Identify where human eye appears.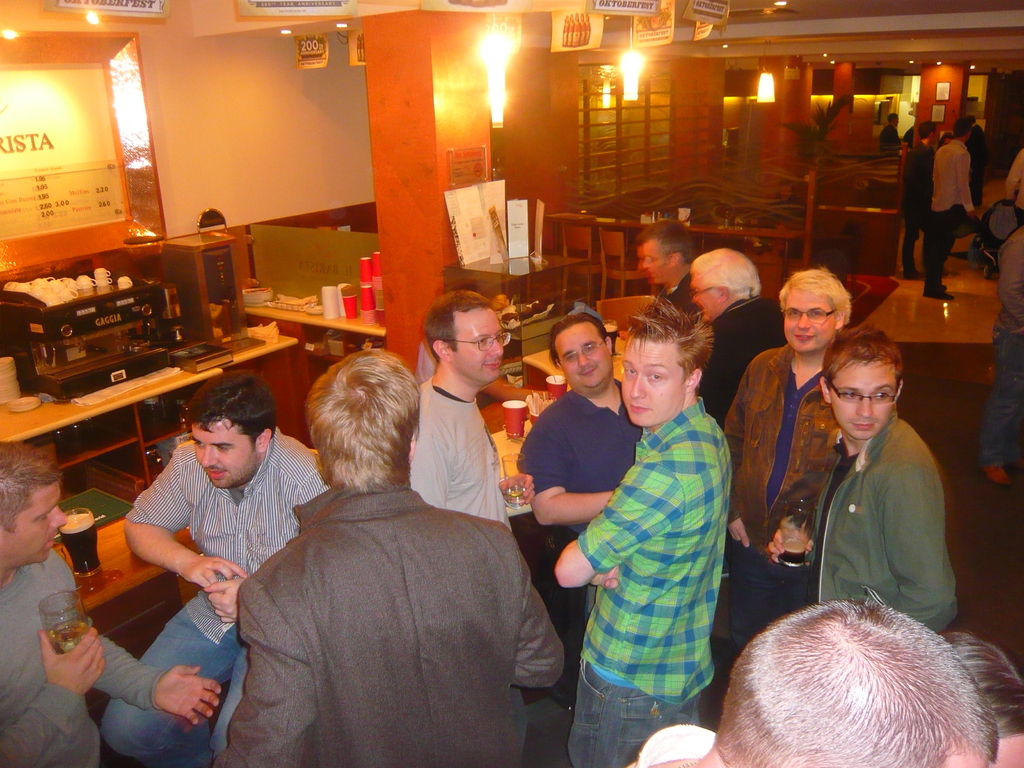
Appears at [x1=871, y1=388, x2=891, y2=403].
